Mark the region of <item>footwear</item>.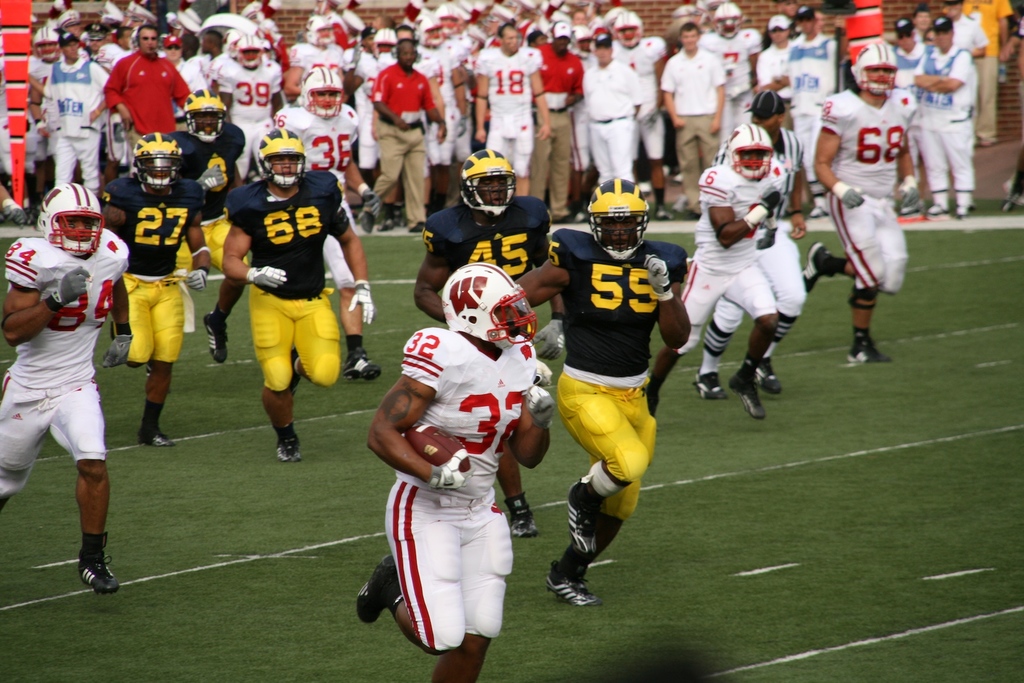
Region: [x1=556, y1=213, x2=582, y2=225].
